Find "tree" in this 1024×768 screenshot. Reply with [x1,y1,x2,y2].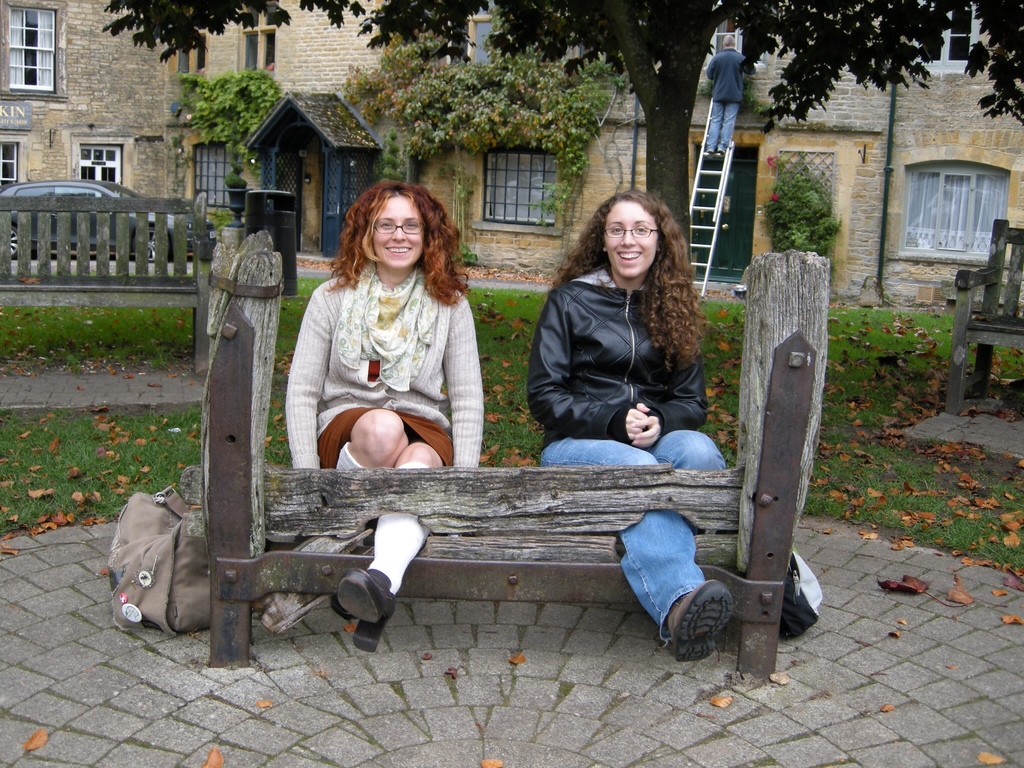
[101,0,1023,275].
